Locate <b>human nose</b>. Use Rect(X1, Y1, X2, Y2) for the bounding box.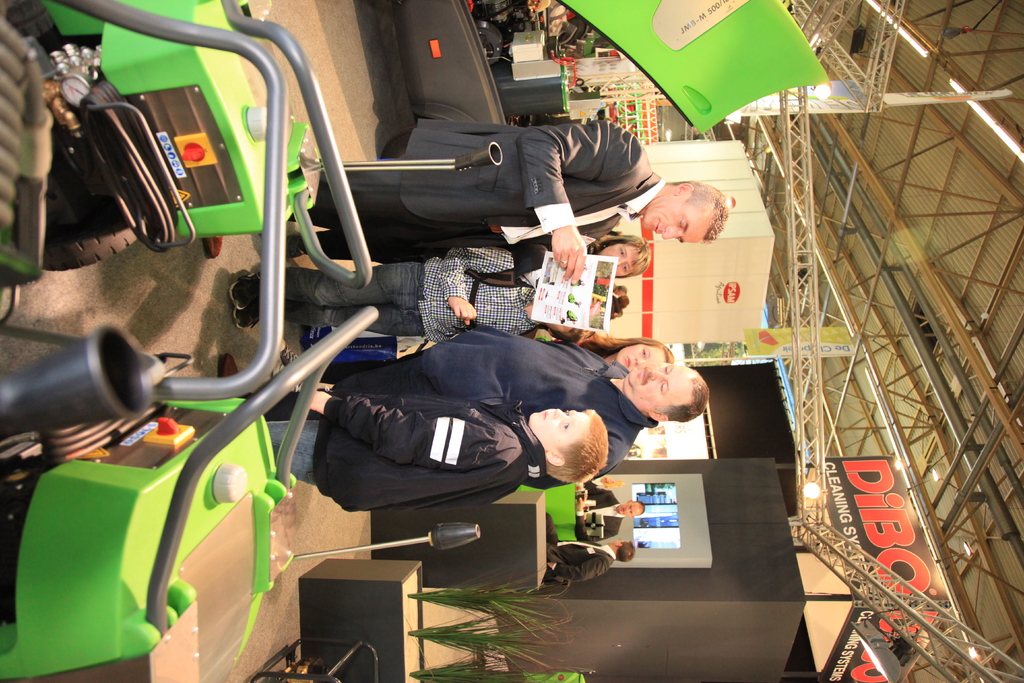
Rect(616, 256, 626, 267).
